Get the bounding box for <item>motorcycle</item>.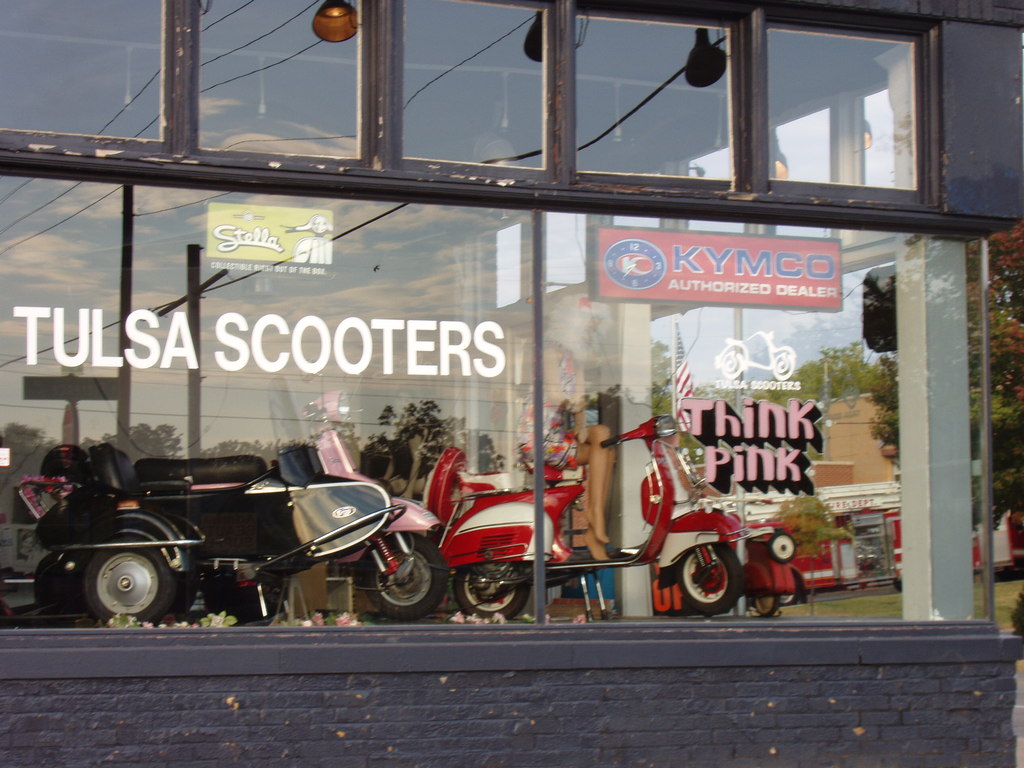
28/437/460/641.
